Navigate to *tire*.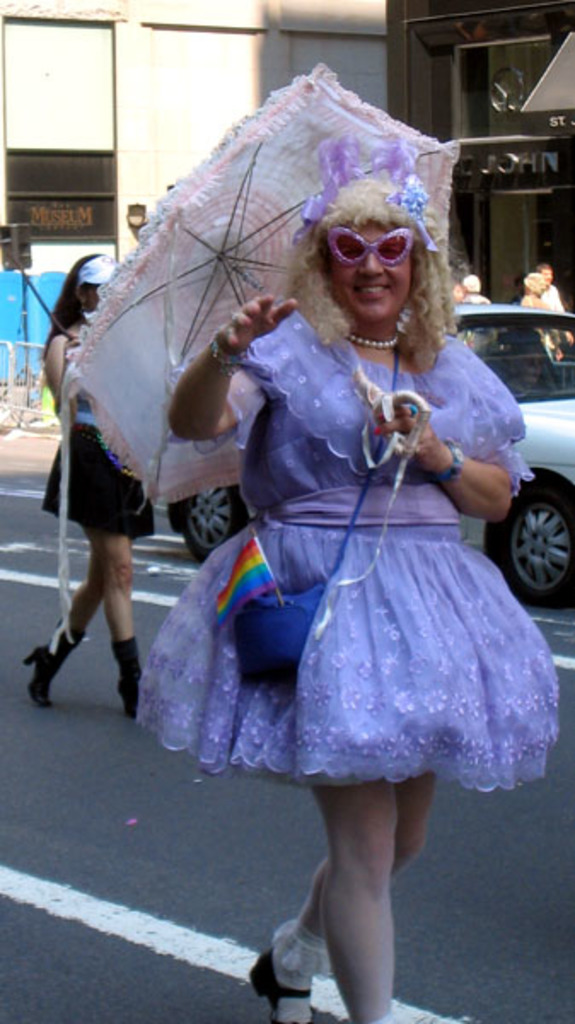
Navigation target: x1=488, y1=478, x2=573, y2=613.
